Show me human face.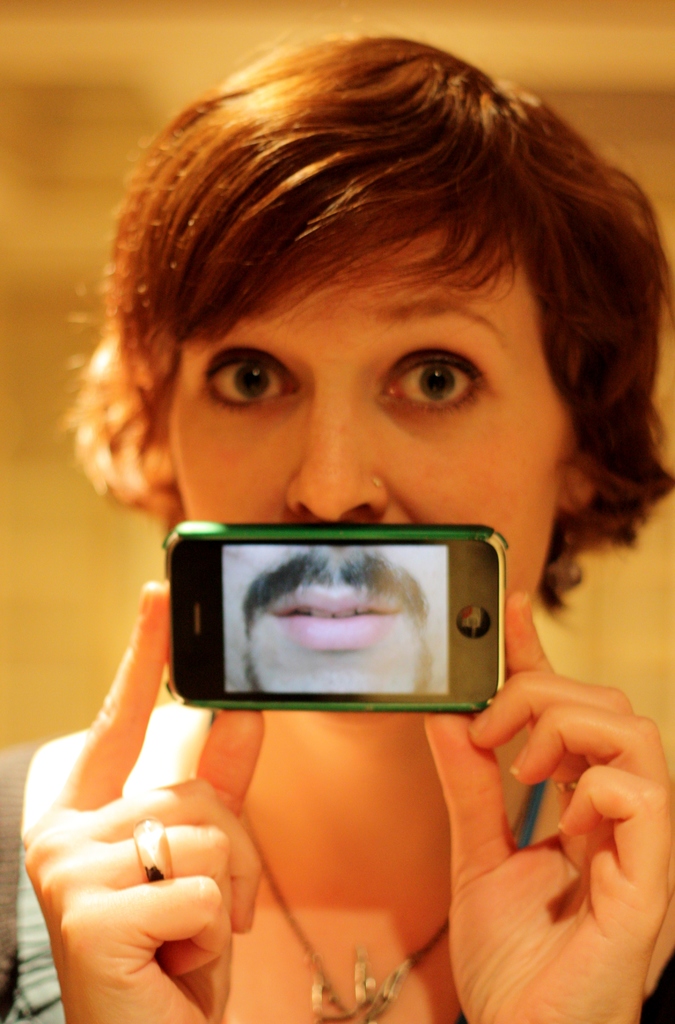
human face is here: BBox(164, 228, 579, 614).
